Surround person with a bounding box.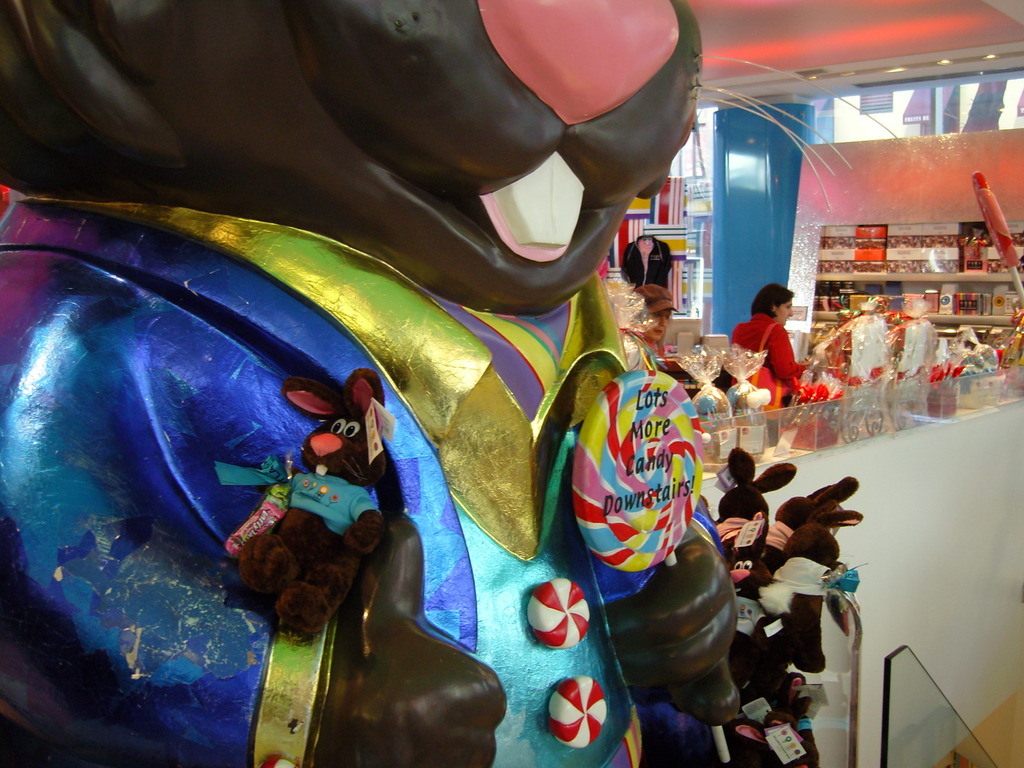
{"left": 743, "top": 273, "right": 818, "bottom": 419}.
